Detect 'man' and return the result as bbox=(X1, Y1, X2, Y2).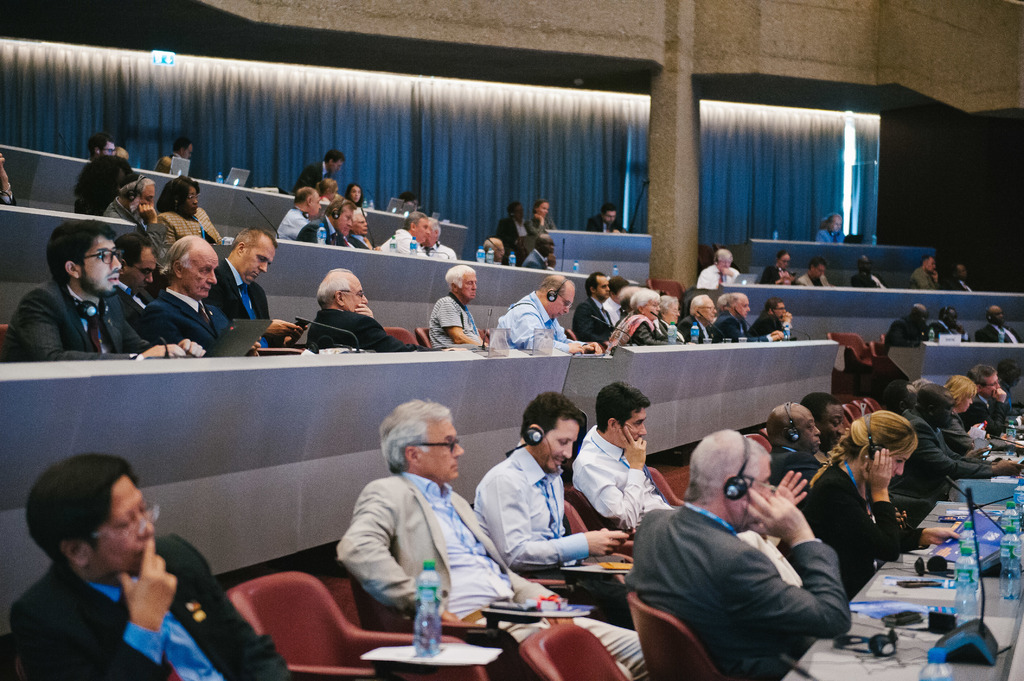
bbox=(886, 292, 939, 345).
